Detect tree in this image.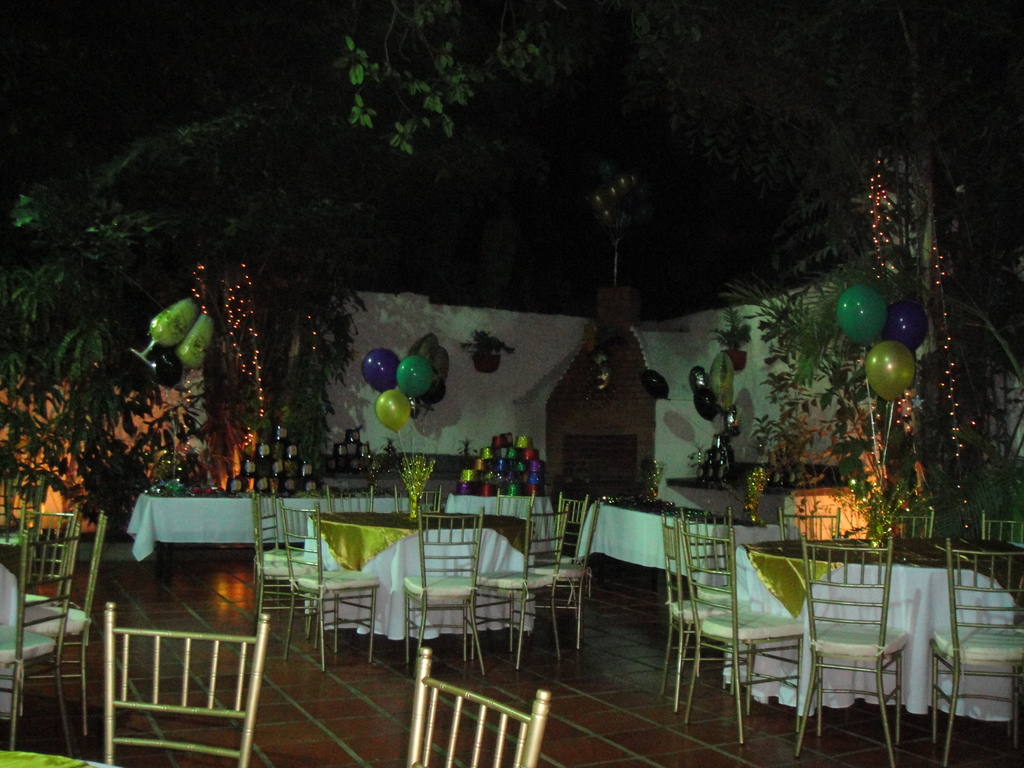
Detection: <region>329, 0, 952, 538</region>.
